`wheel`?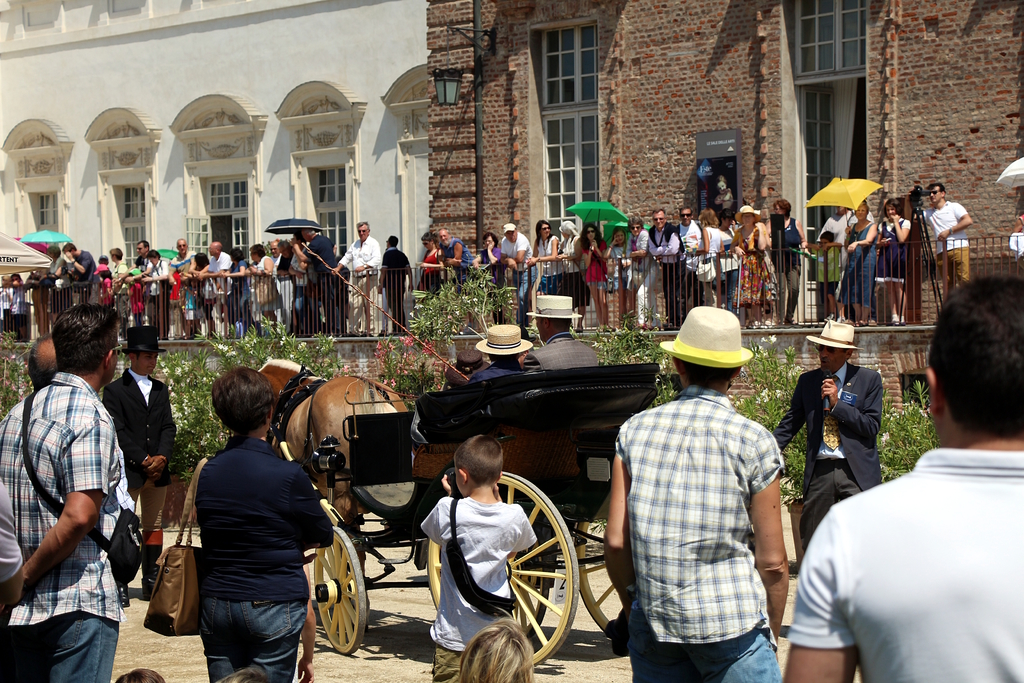
581 517 630 631
